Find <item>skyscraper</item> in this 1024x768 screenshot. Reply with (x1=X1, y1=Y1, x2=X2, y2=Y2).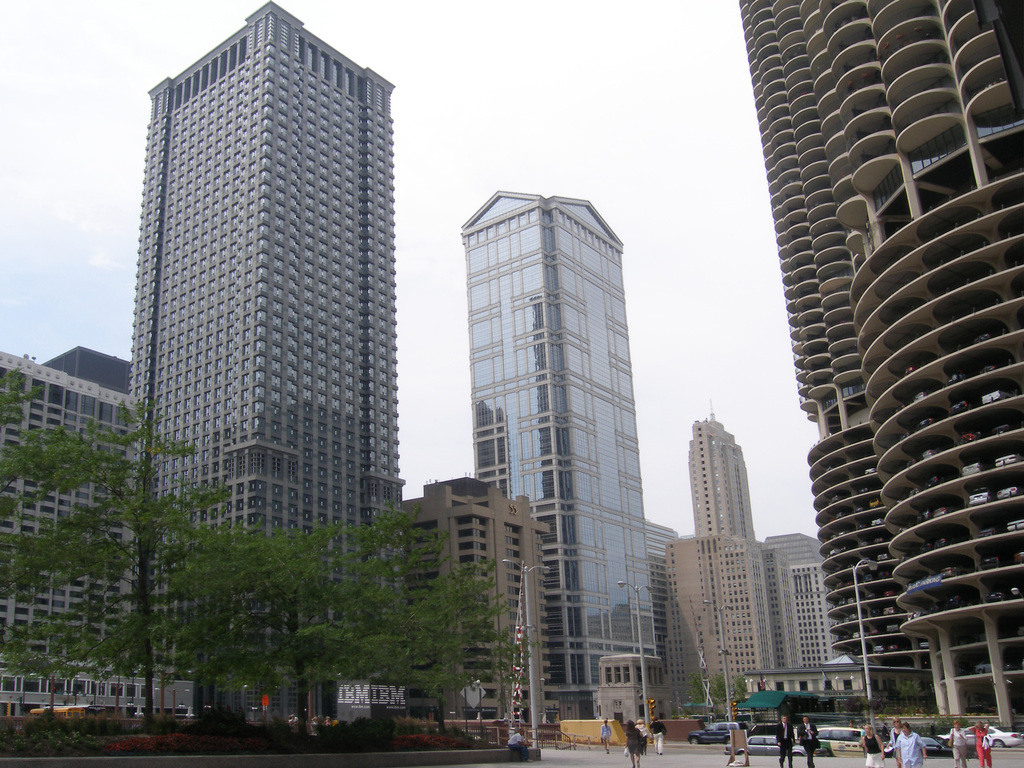
(x1=126, y1=0, x2=406, y2=732).
